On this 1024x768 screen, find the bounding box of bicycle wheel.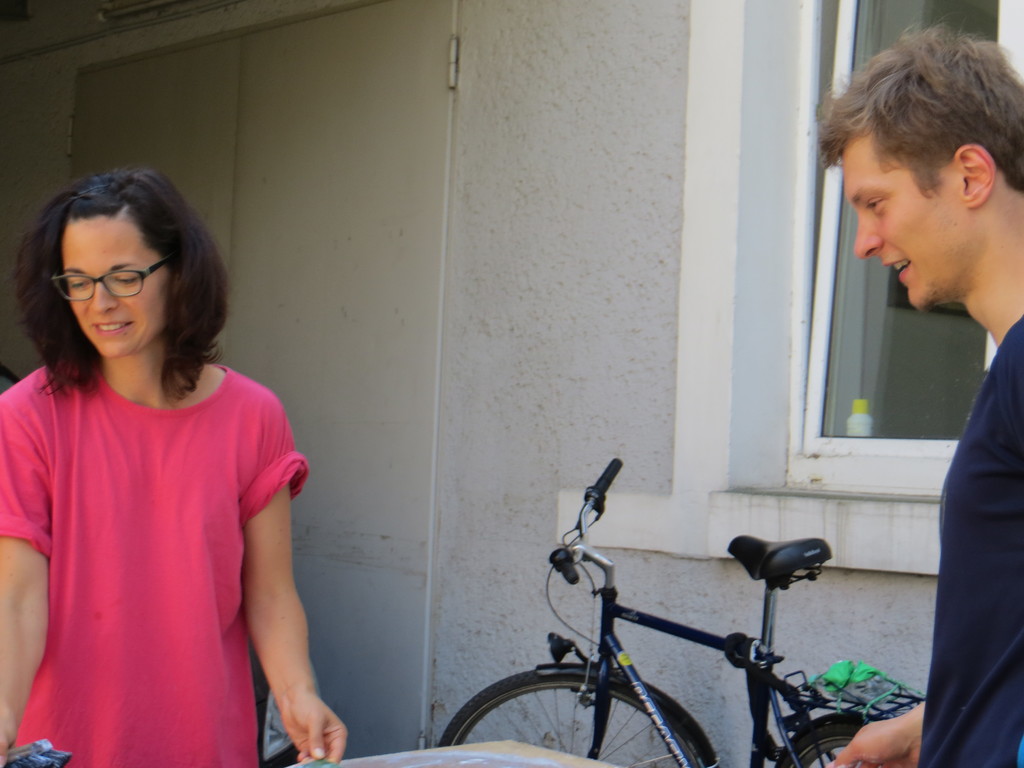
Bounding box: (779,722,862,767).
